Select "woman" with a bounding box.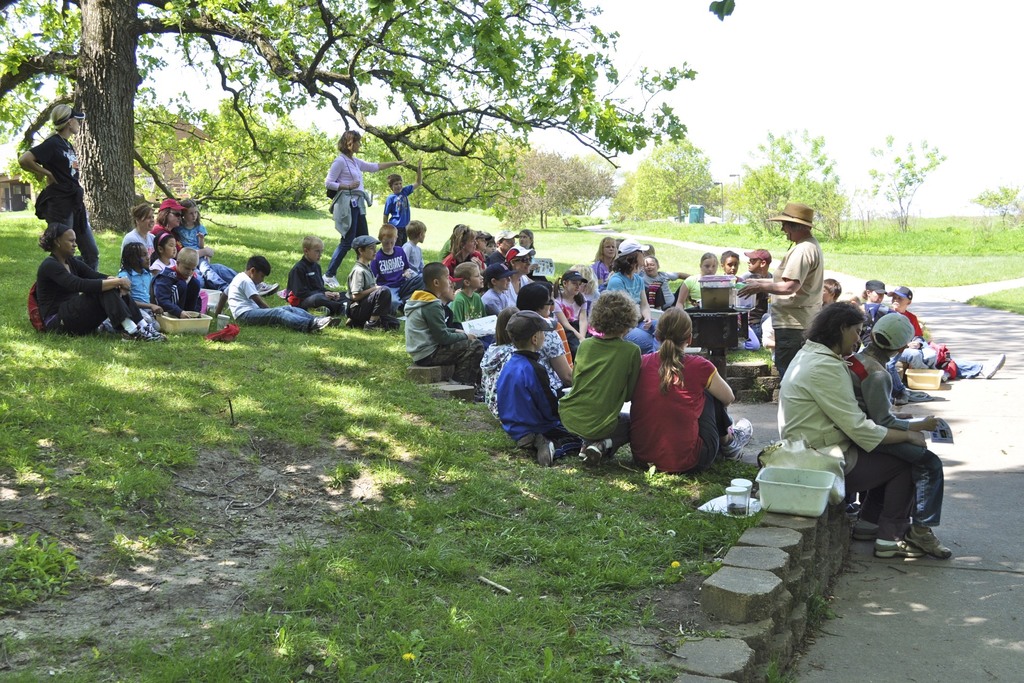
18,102,99,273.
